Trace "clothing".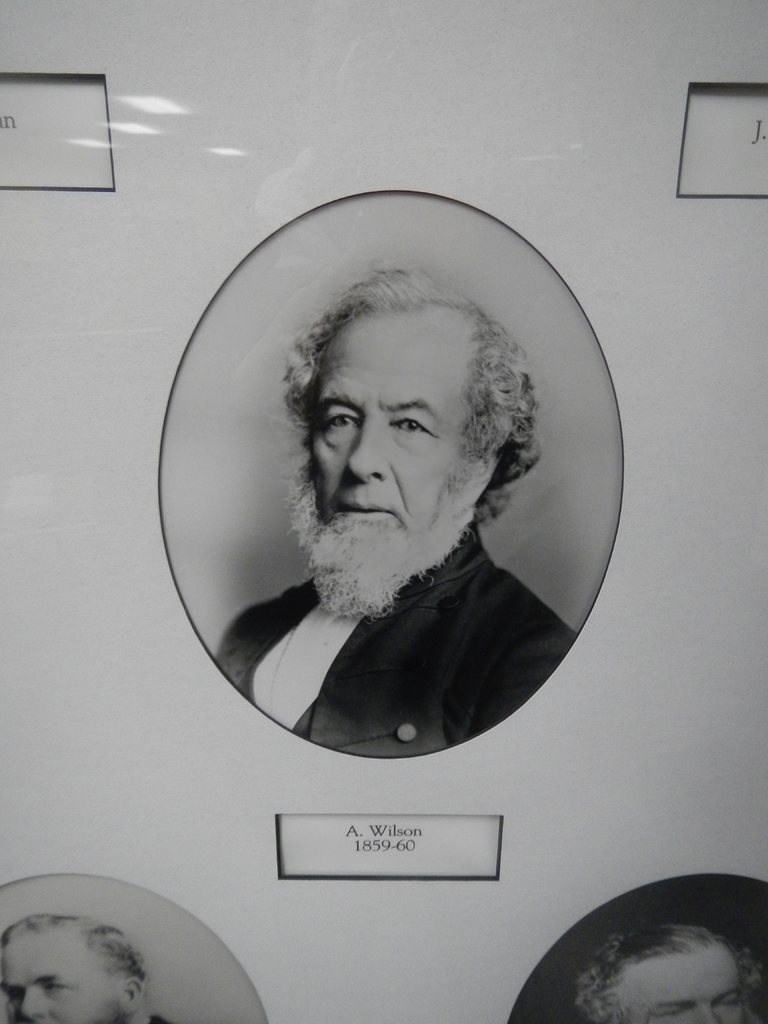
Traced to bbox=[205, 523, 575, 761].
